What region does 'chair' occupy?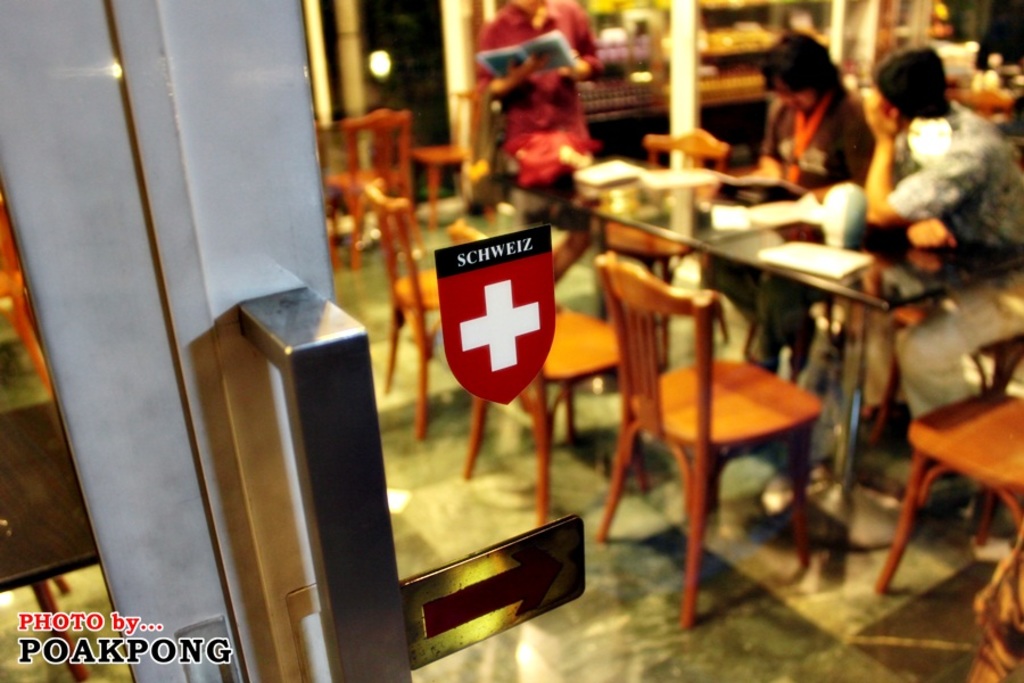
region(867, 319, 1023, 550).
